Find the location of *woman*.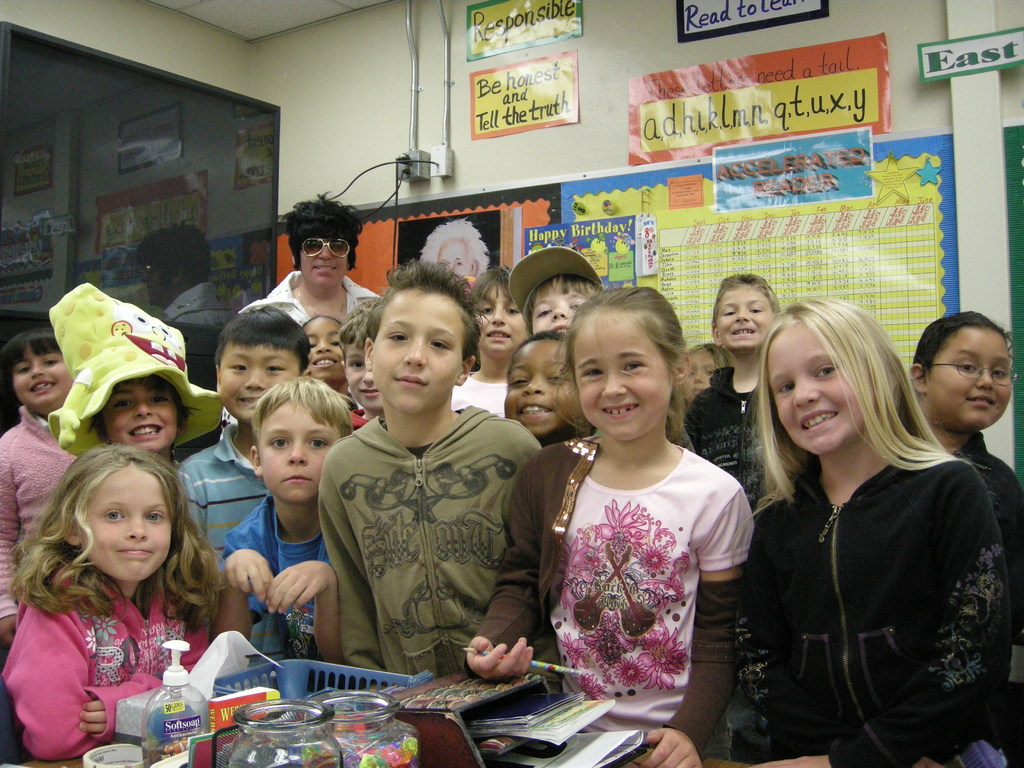
Location: [x1=253, y1=192, x2=384, y2=326].
